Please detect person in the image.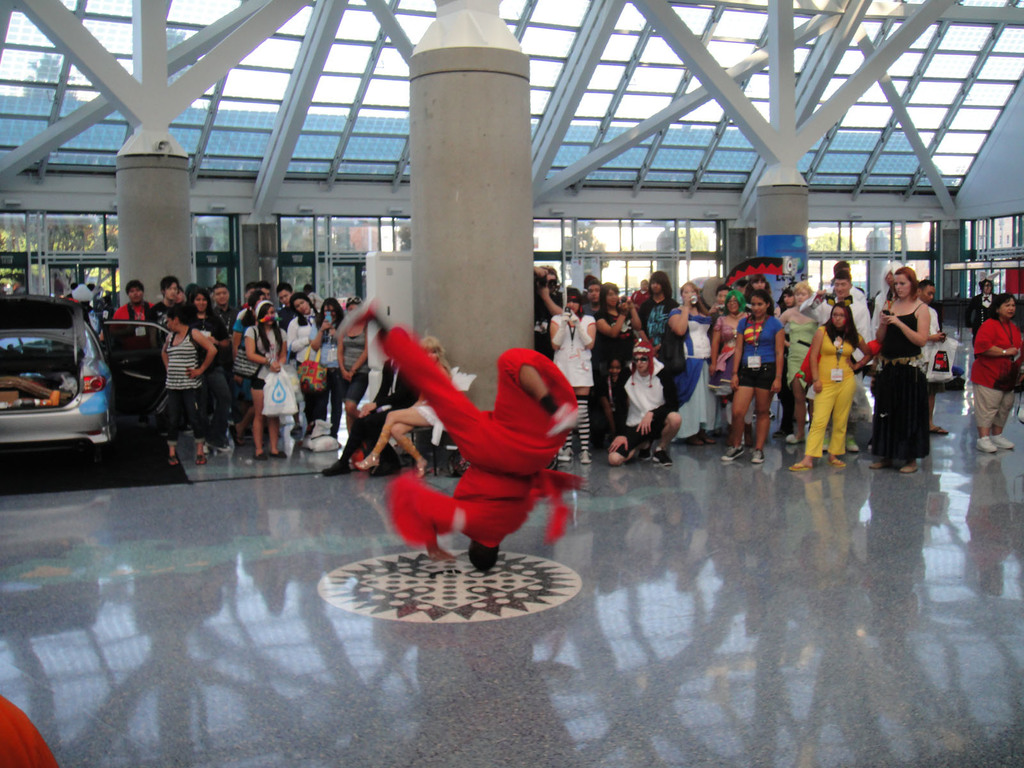
<region>972, 275, 1001, 332</region>.
